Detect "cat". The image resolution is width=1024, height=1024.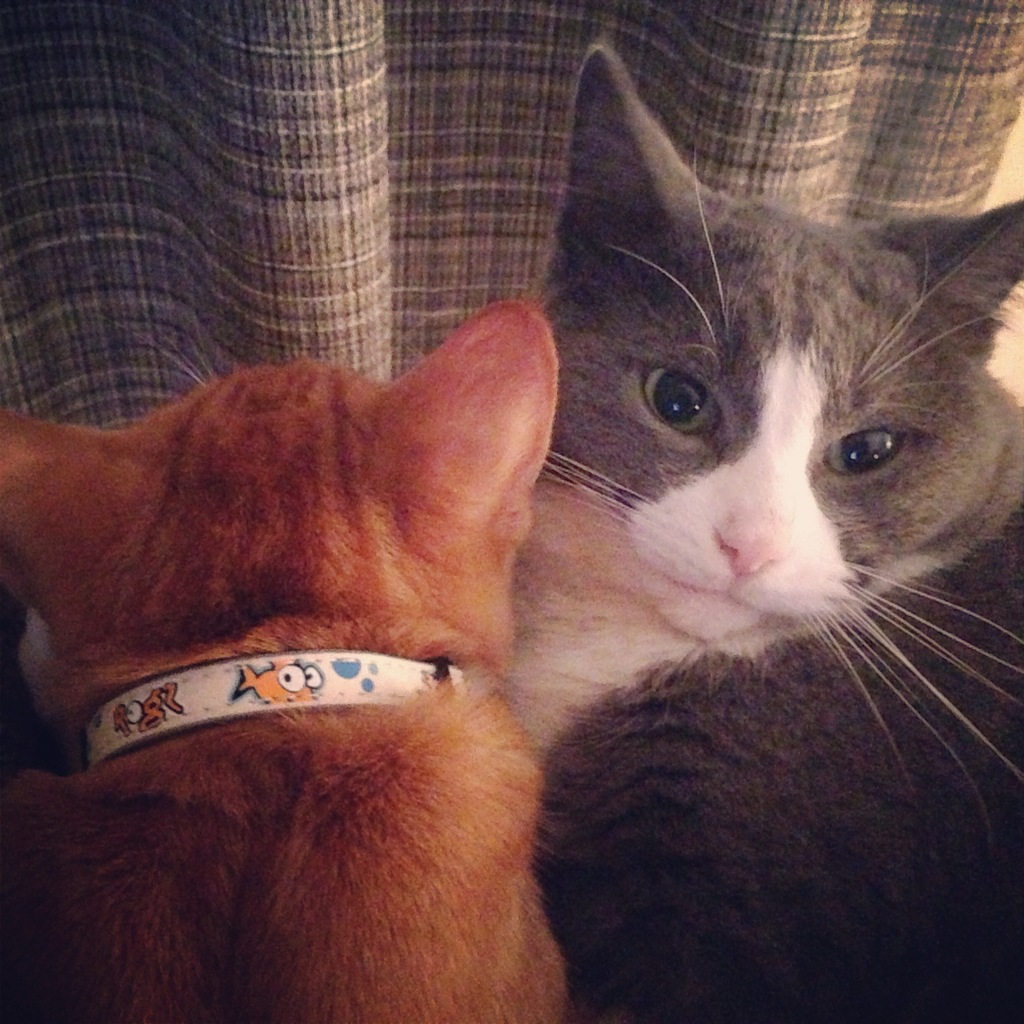
BBox(505, 33, 1023, 1023).
